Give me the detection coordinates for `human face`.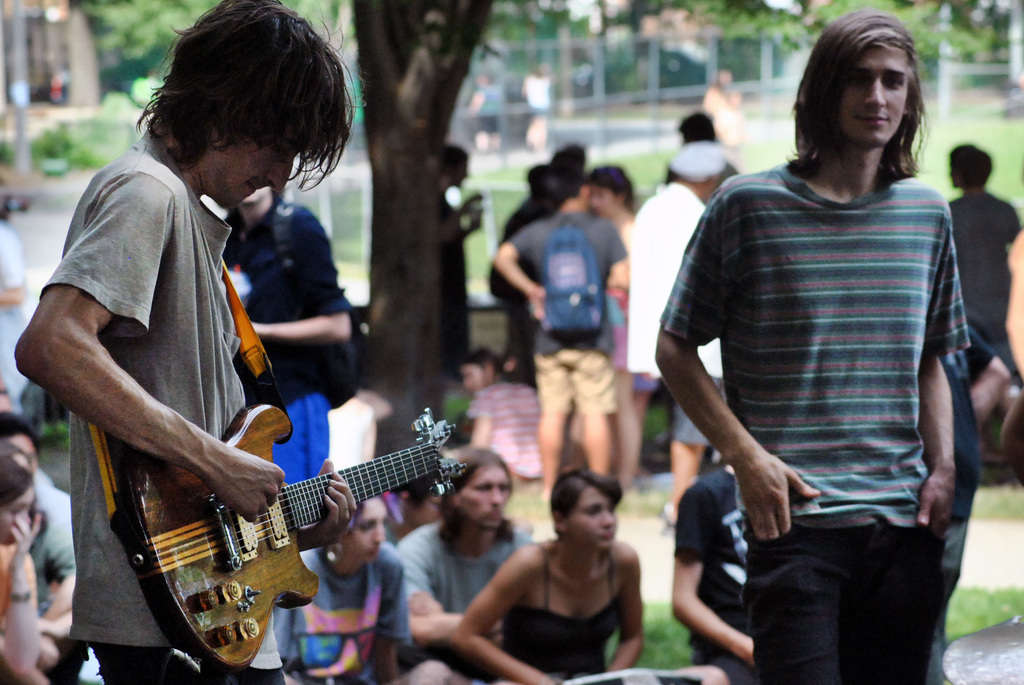
left=204, top=140, right=299, bottom=206.
